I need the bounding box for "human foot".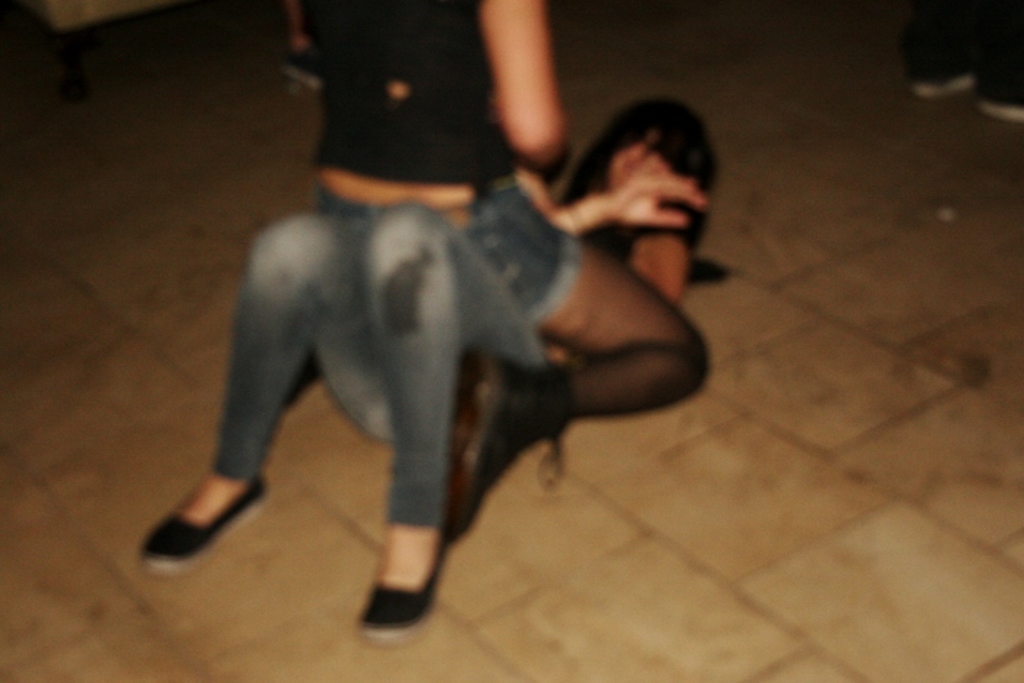
Here it is: box(136, 464, 260, 570).
